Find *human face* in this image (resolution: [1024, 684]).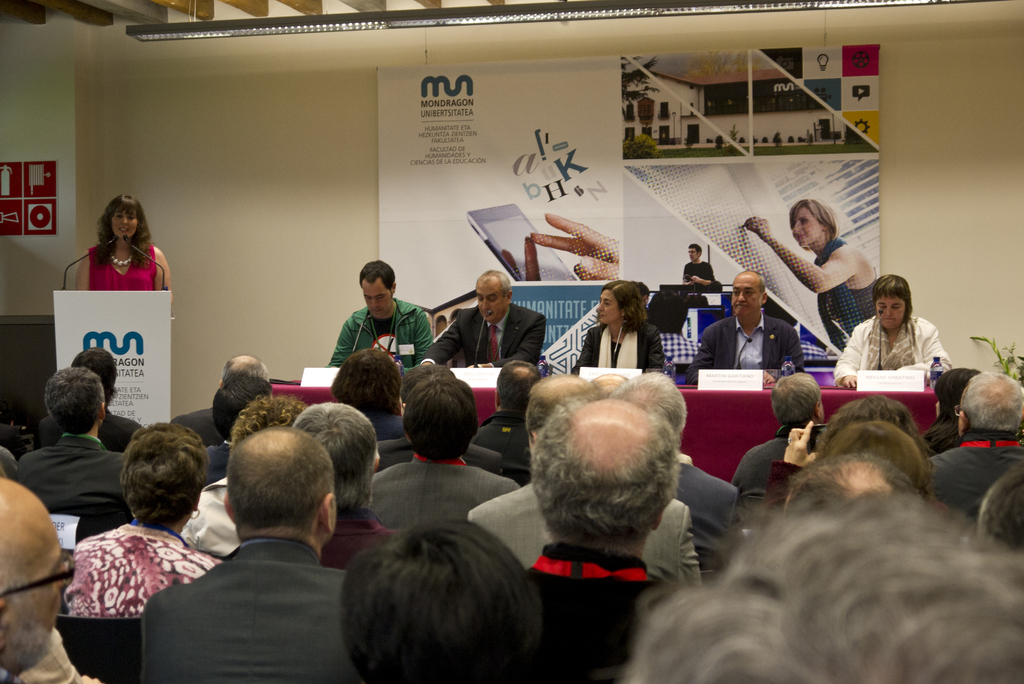
{"left": 595, "top": 286, "right": 621, "bottom": 321}.
